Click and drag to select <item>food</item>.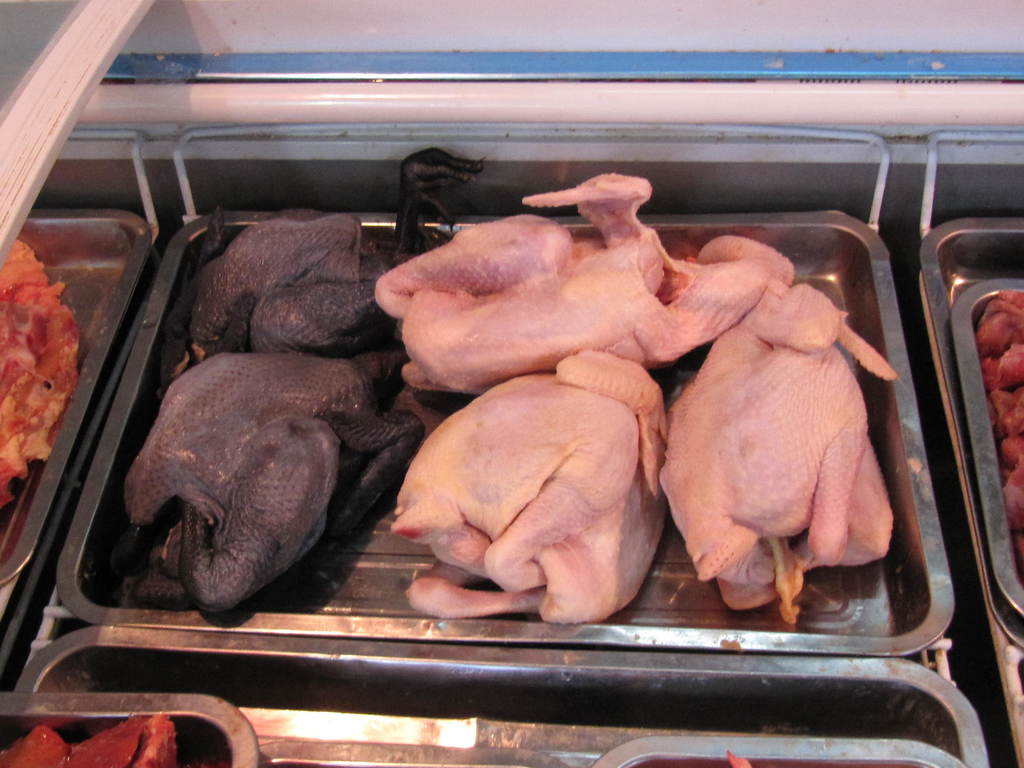
Selection: left=978, top=287, right=1023, bottom=536.
